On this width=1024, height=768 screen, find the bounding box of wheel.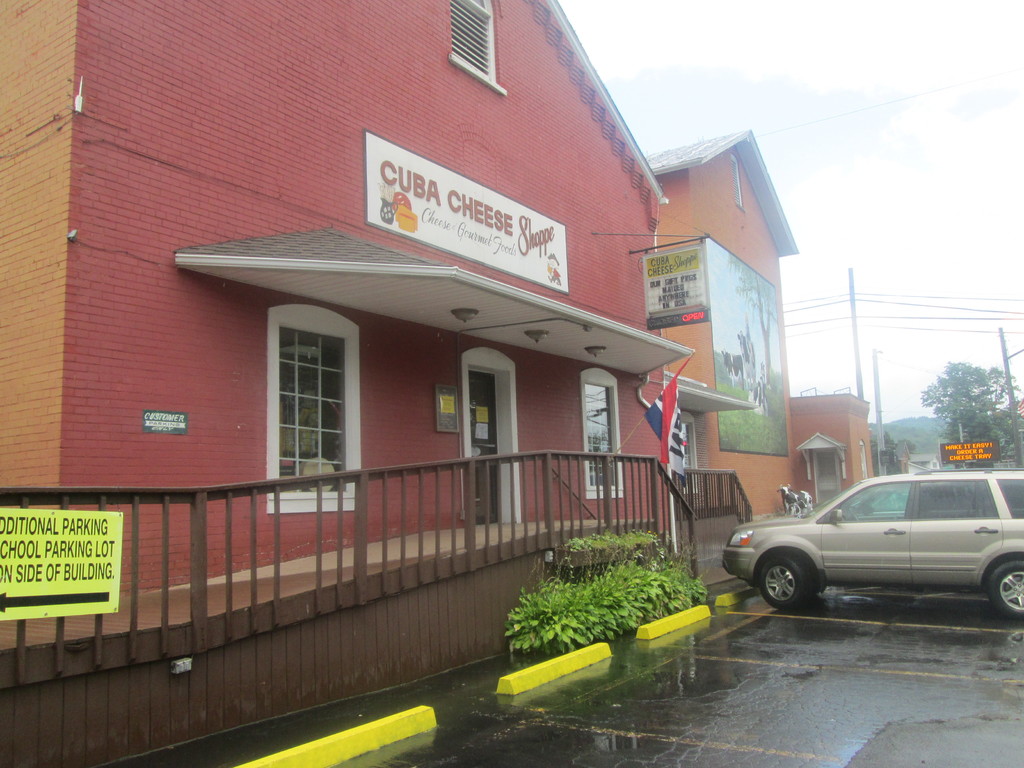
Bounding box: (987,554,1023,626).
